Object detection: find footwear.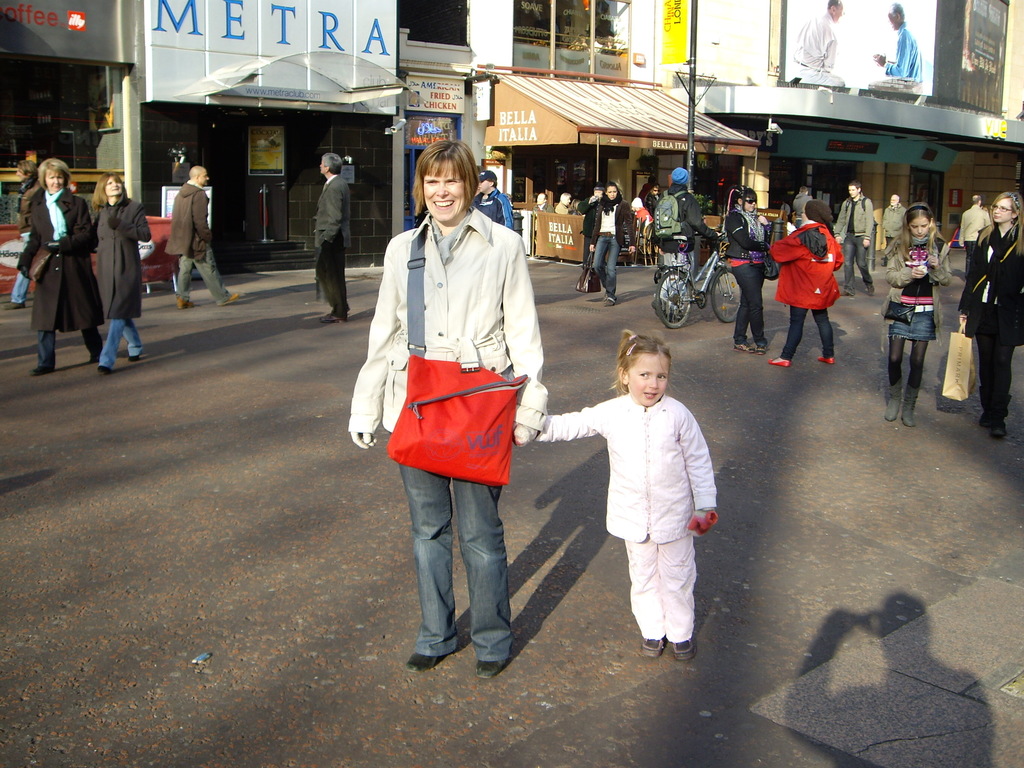
(left=732, top=343, right=754, bottom=351).
